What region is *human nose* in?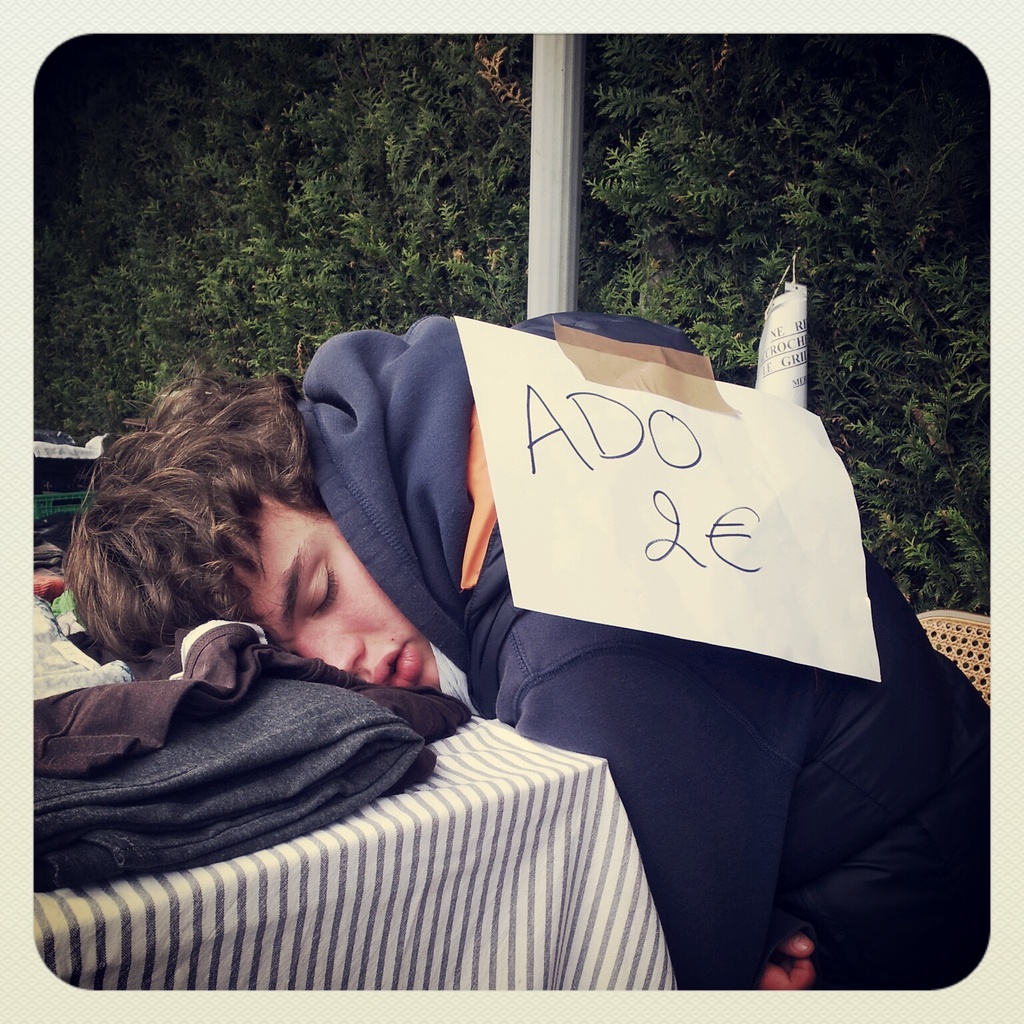
bbox(299, 644, 365, 674).
